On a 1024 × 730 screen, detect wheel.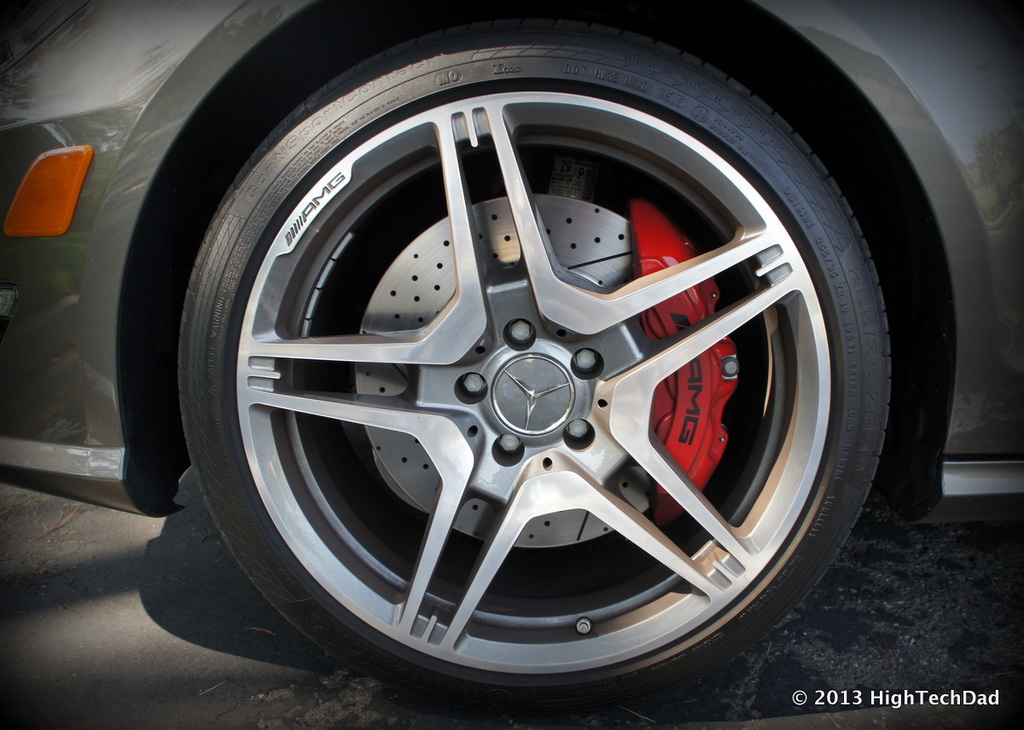
x1=173, y1=16, x2=893, y2=716.
